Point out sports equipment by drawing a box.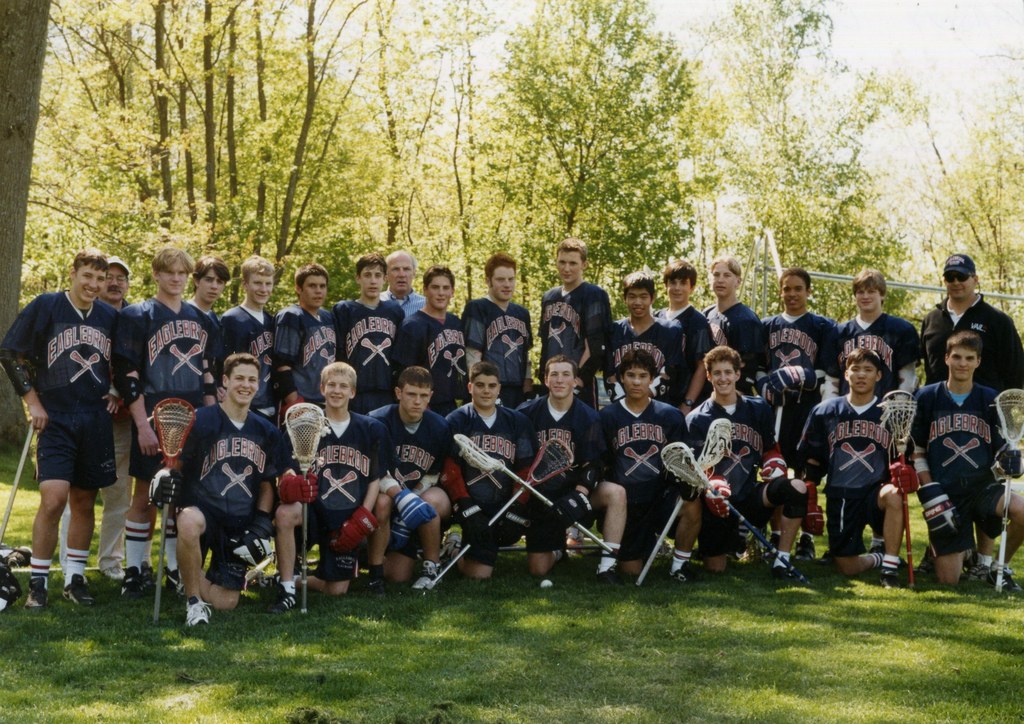
698, 472, 732, 521.
